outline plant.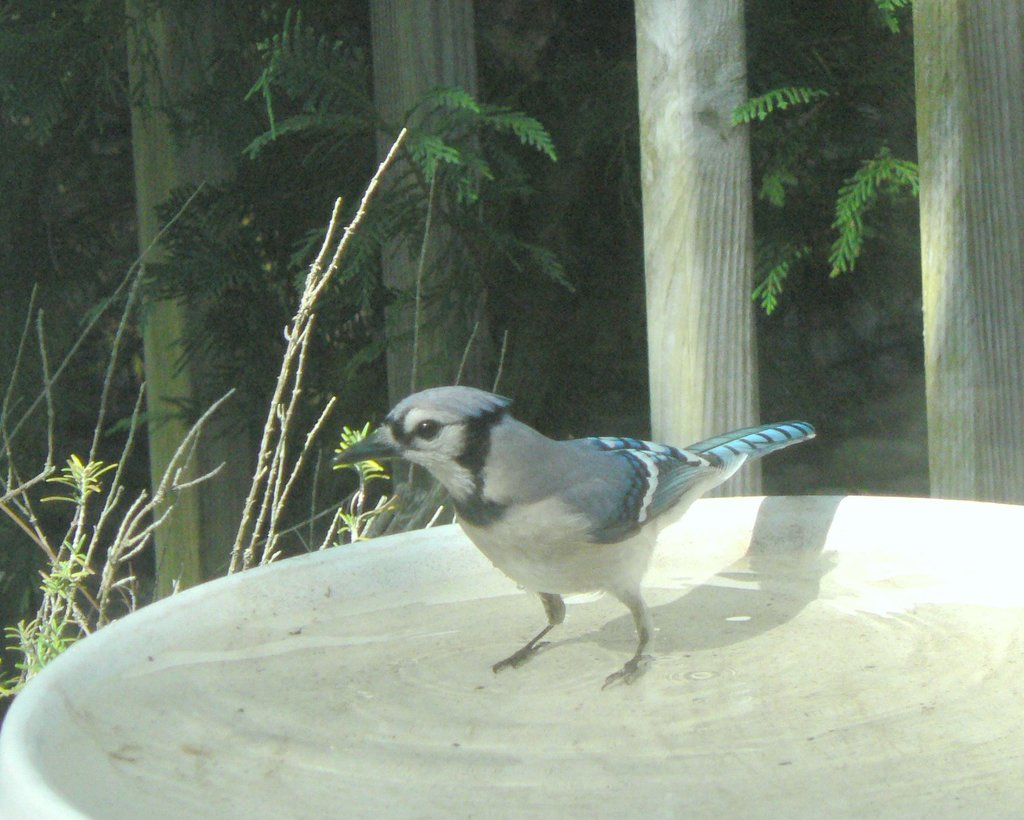
Outline: [0,148,595,706].
